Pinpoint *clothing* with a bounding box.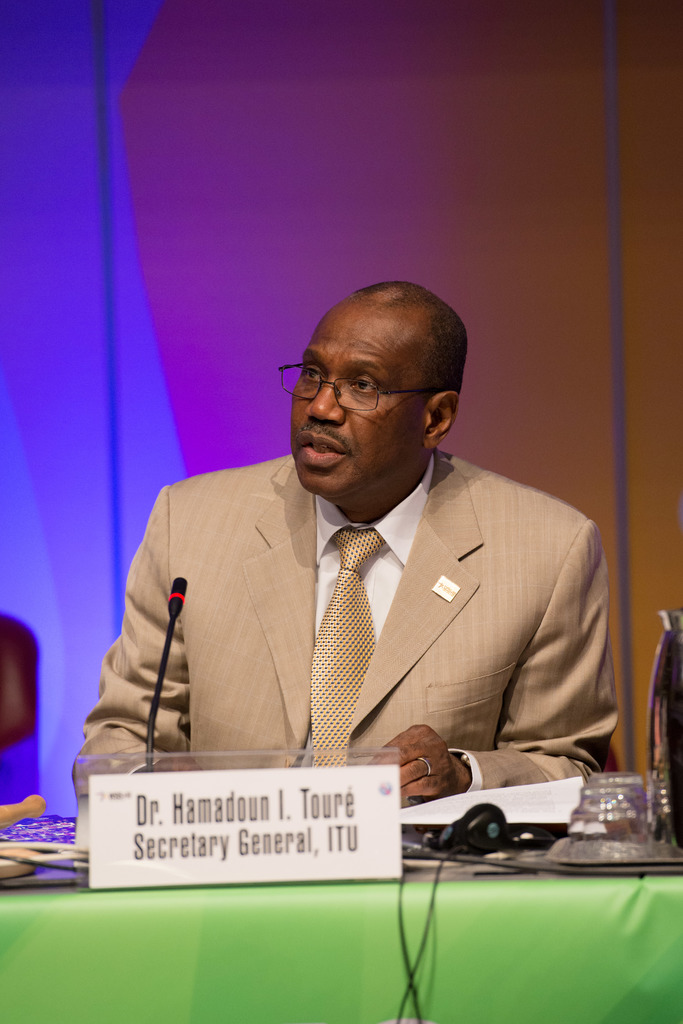
detection(83, 465, 614, 792).
